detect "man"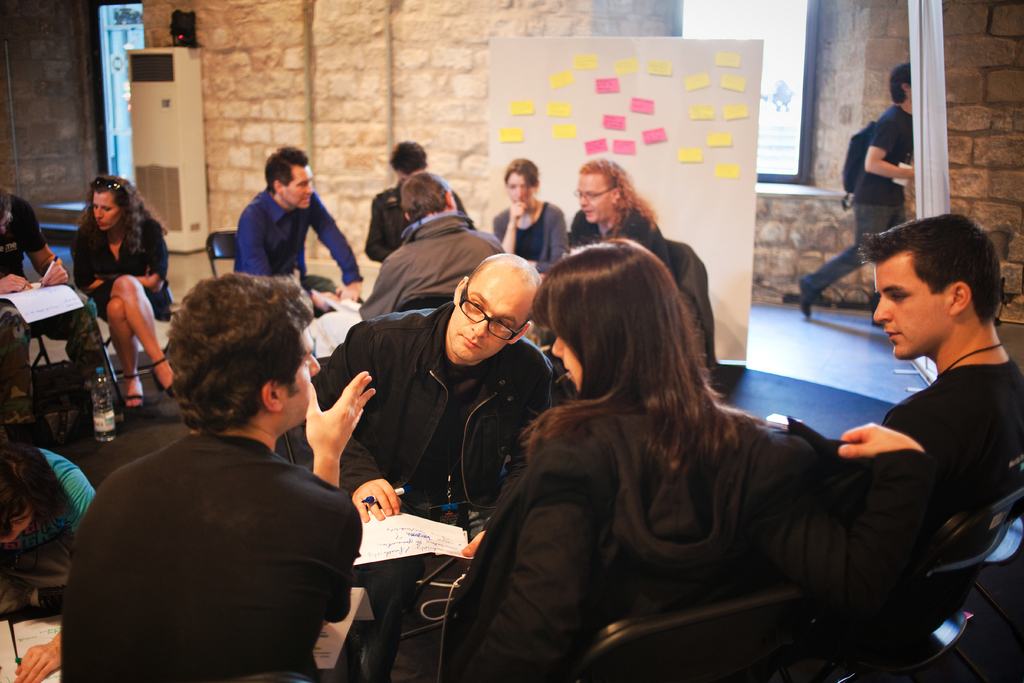
region(314, 247, 566, 682)
